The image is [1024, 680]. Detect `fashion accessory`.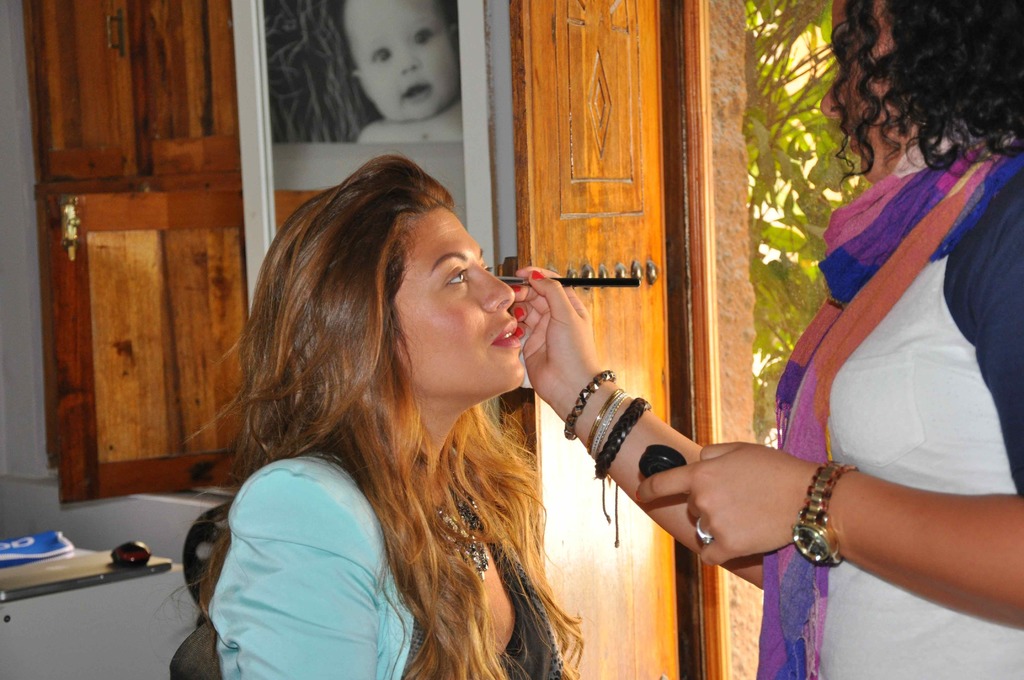
Detection: rect(563, 366, 616, 441).
